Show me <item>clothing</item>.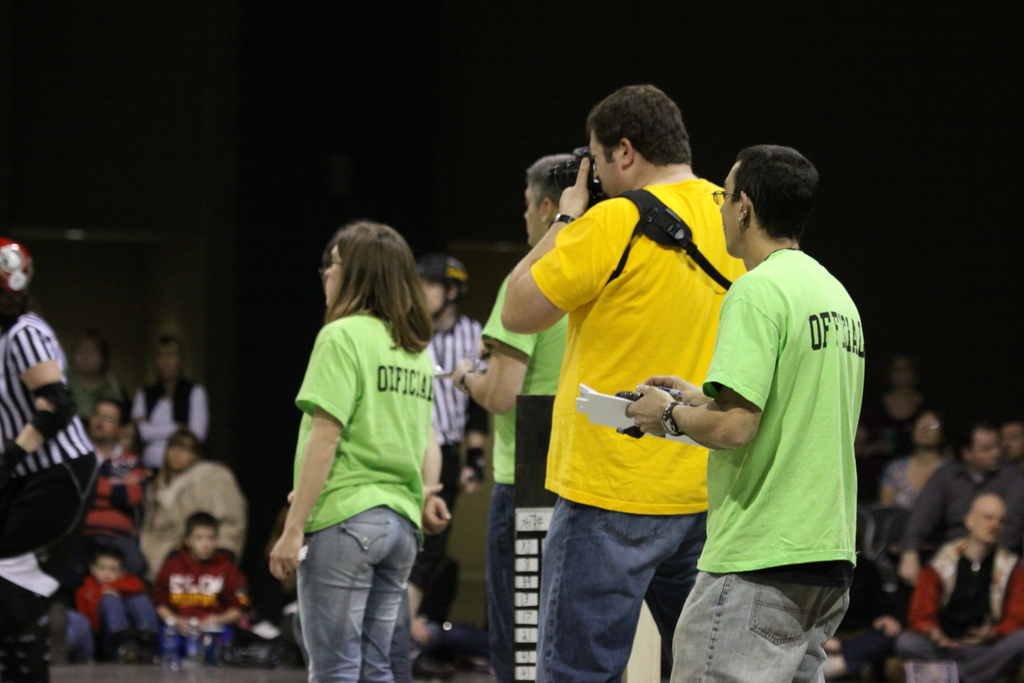
<item>clothing</item> is here: (420, 316, 490, 628).
